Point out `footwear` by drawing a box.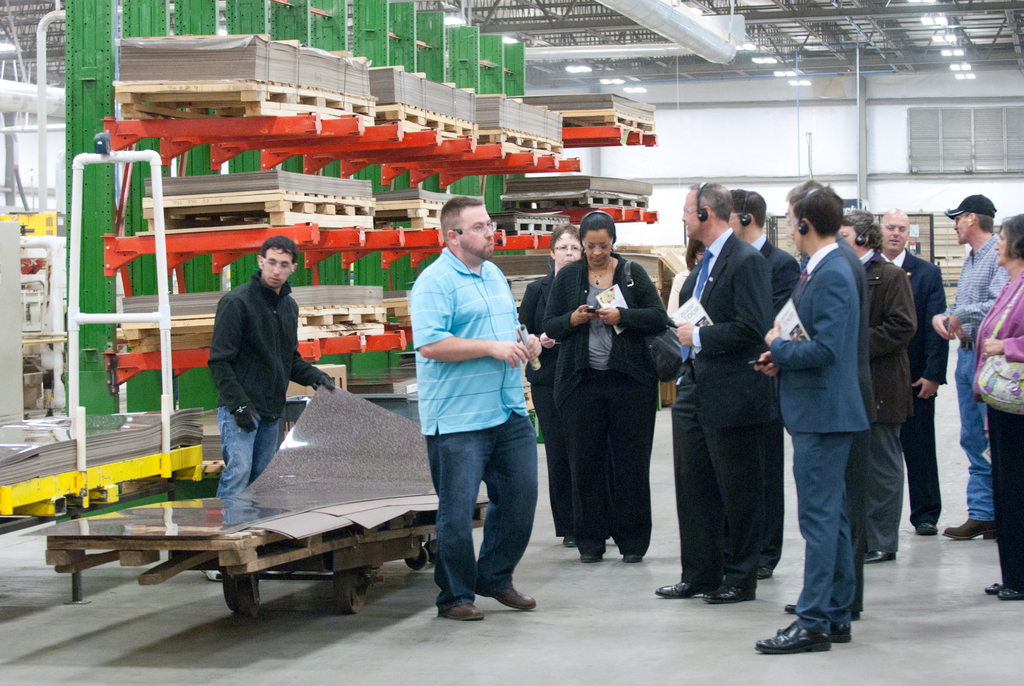
[772, 602, 850, 662].
